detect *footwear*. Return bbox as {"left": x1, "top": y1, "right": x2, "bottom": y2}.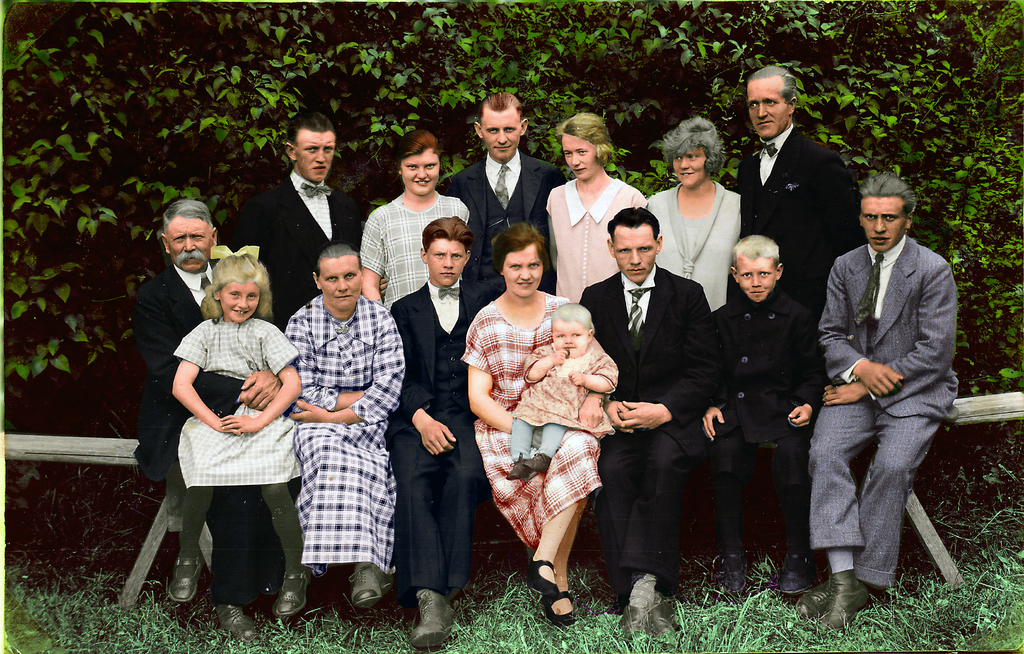
{"left": 778, "top": 547, "right": 811, "bottom": 600}.
